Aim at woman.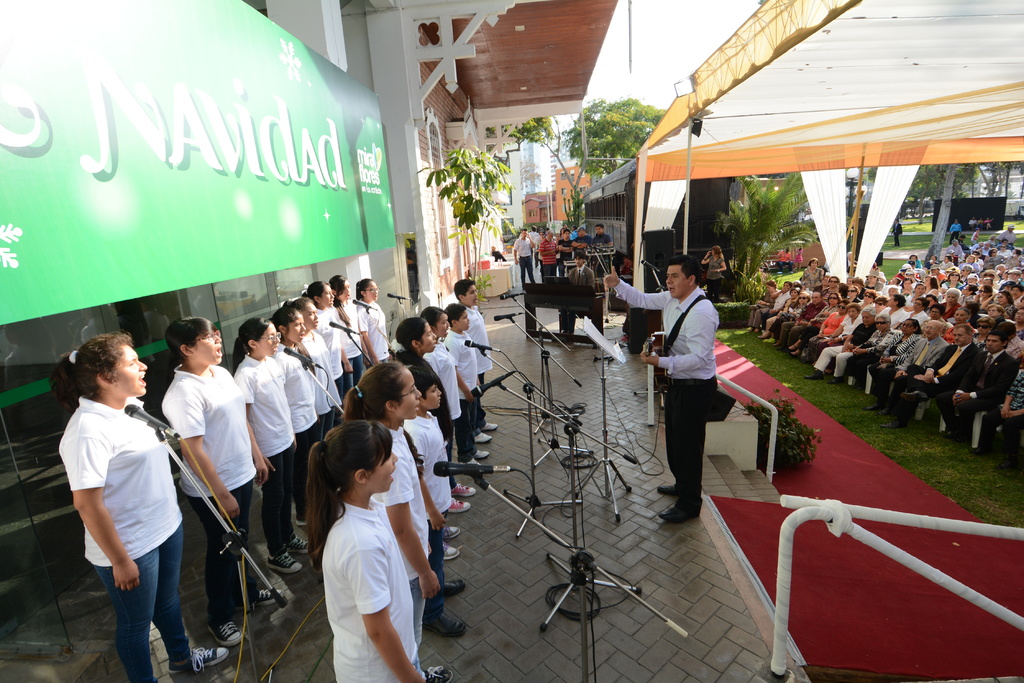
Aimed at <region>868, 315, 926, 414</region>.
